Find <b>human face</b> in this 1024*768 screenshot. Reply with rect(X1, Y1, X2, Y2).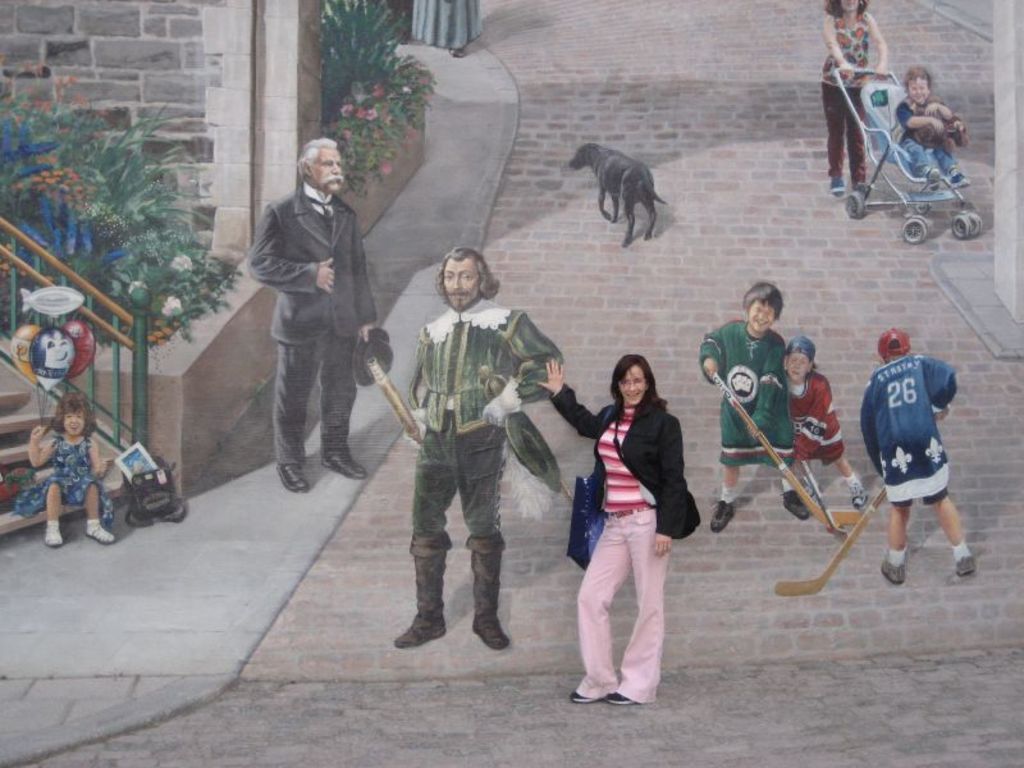
rect(440, 253, 485, 308).
